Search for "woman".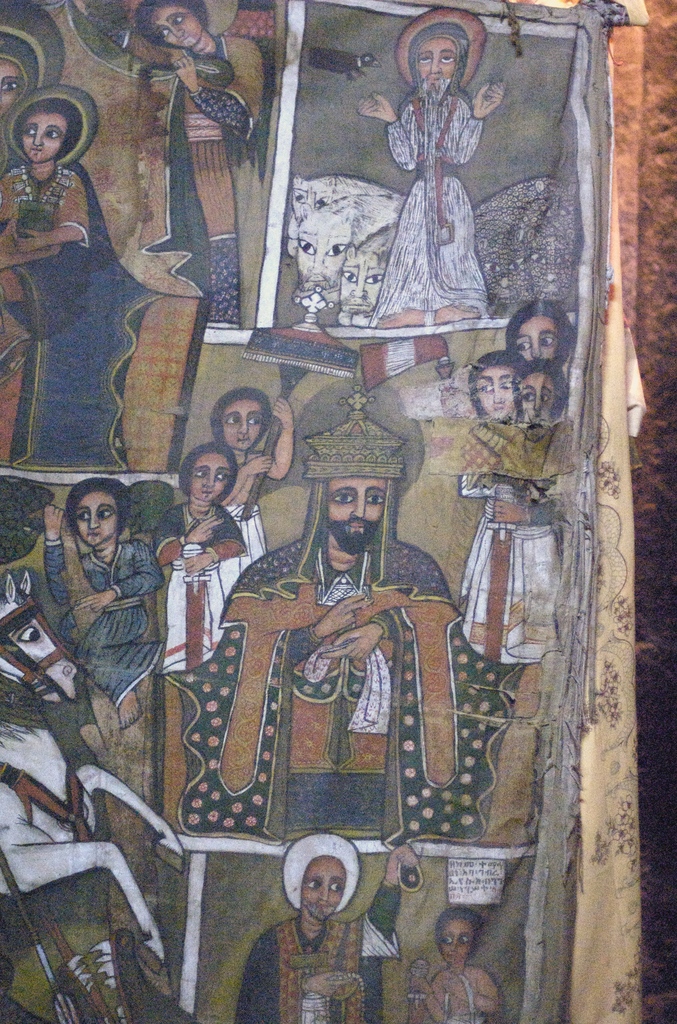
Found at detection(216, 391, 297, 579).
